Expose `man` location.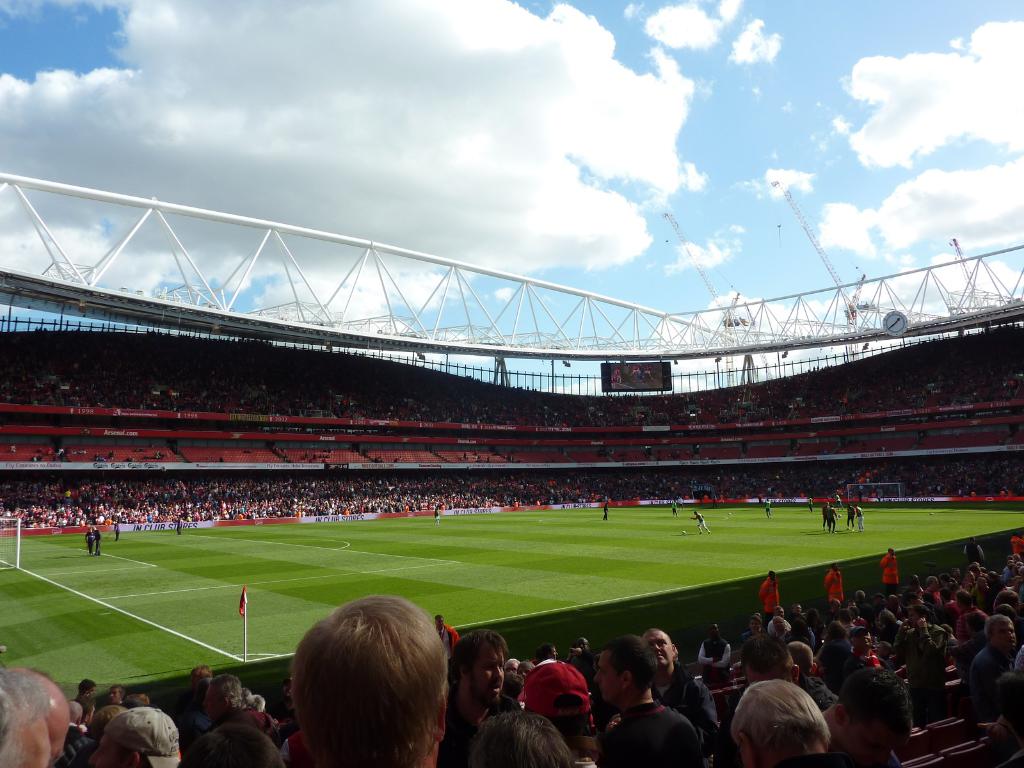
Exposed at {"left": 826, "top": 504, "right": 837, "bottom": 534}.
